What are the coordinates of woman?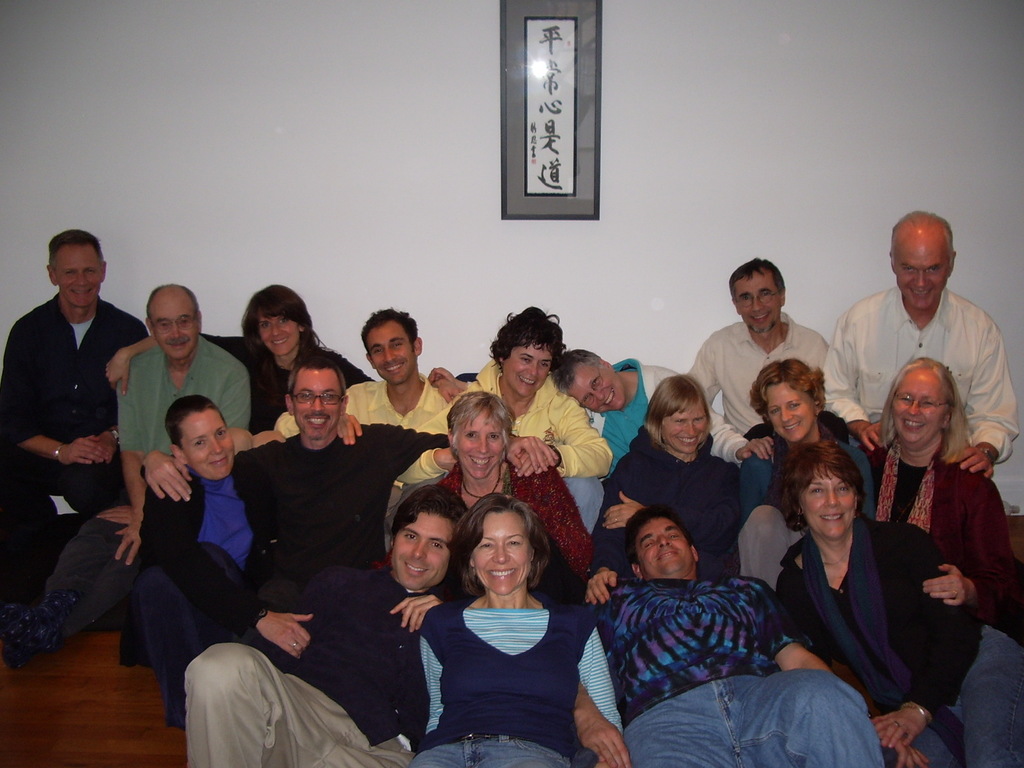
x1=579 y1=385 x2=756 y2=595.
